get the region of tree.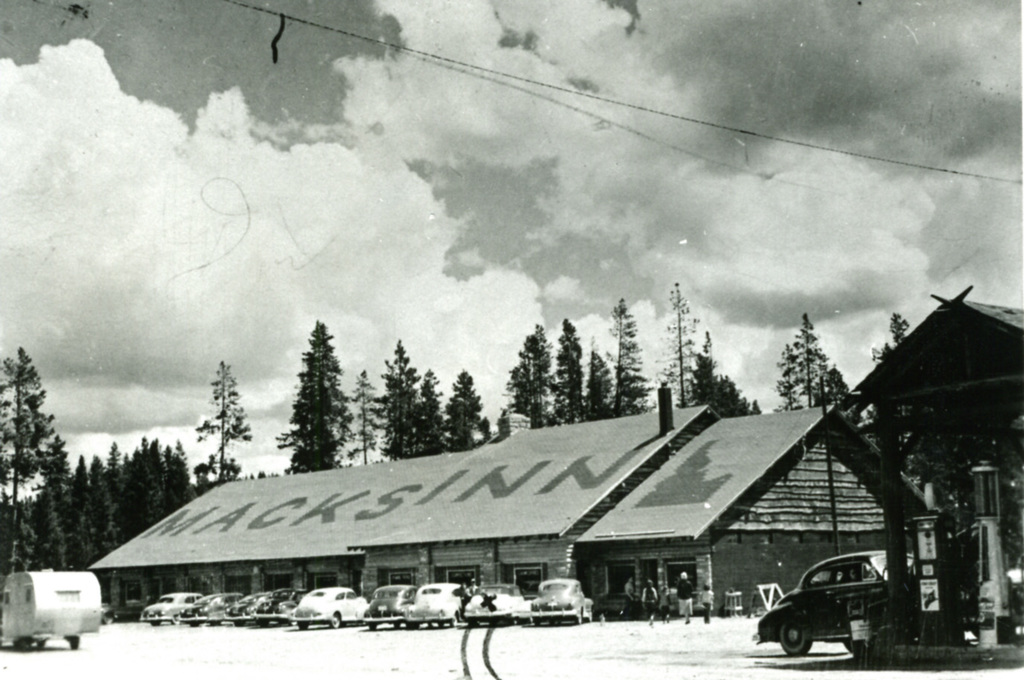
439 366 481 448.
